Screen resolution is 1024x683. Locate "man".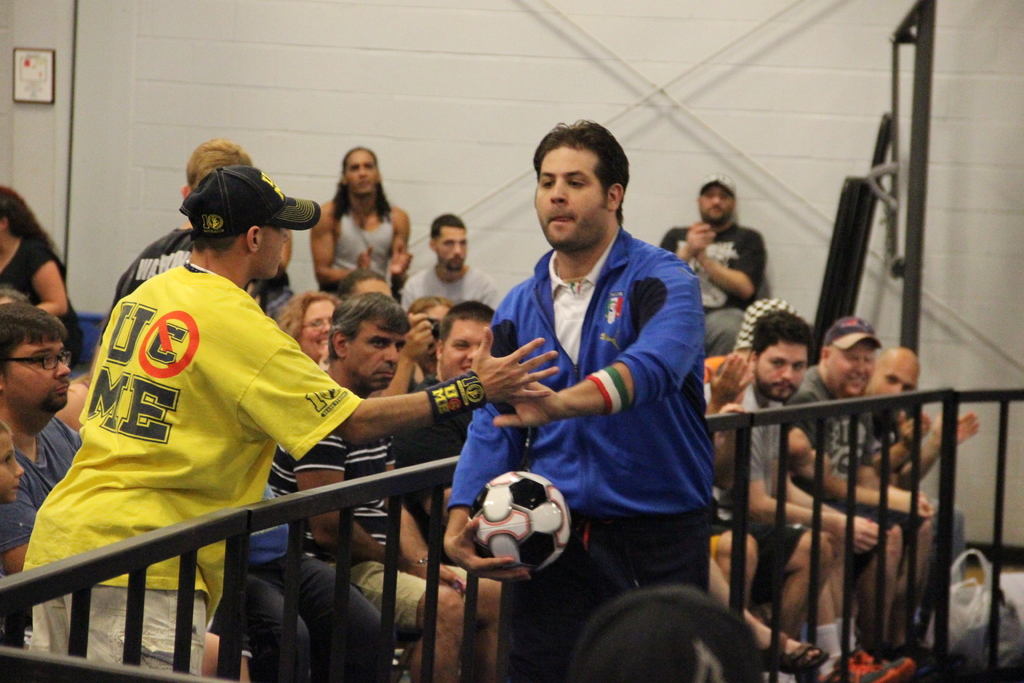
[x1=259, y1=282, x2=507, y2=682].
